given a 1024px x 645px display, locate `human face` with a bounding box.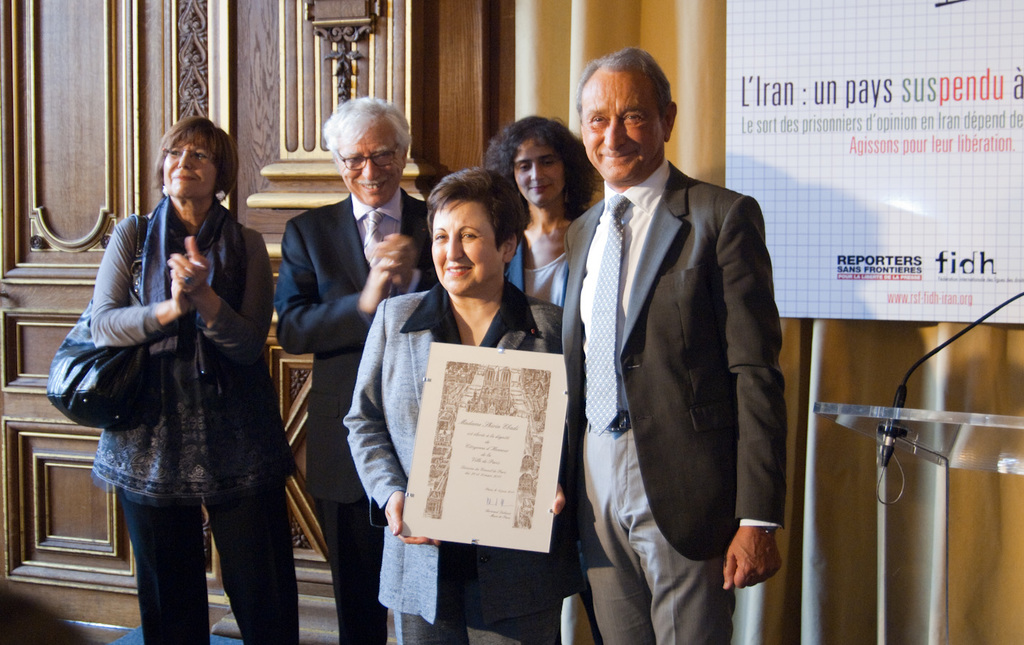
Located: x1=581 y1=70 x2=667 y2=183.
